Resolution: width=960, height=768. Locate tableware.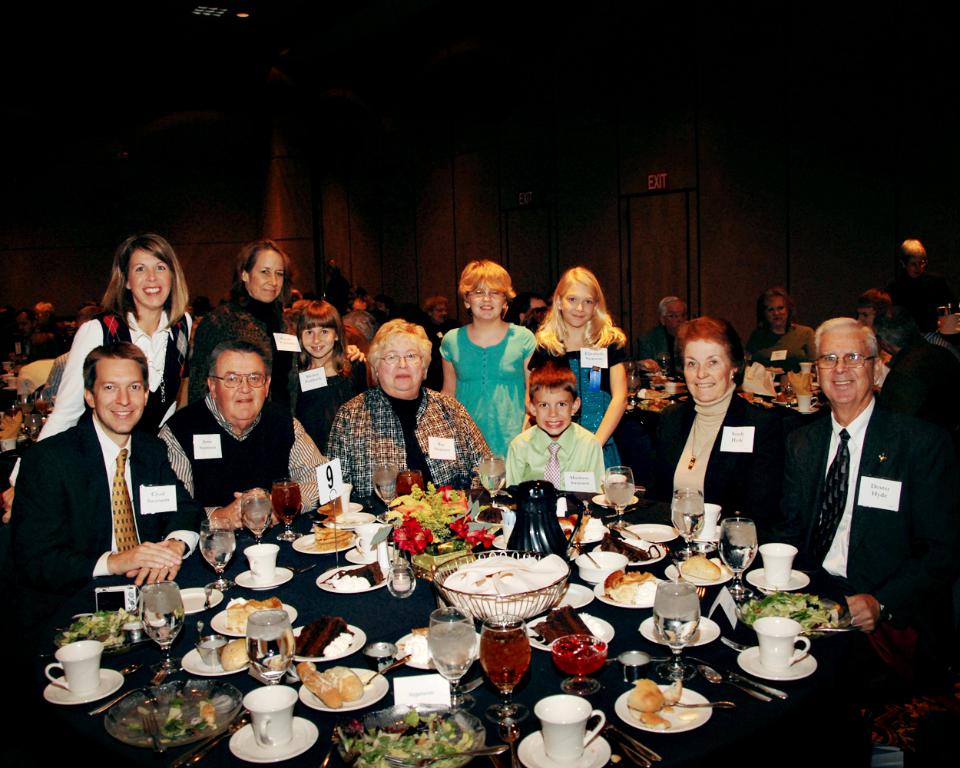
(227, 682, 322, 760).
